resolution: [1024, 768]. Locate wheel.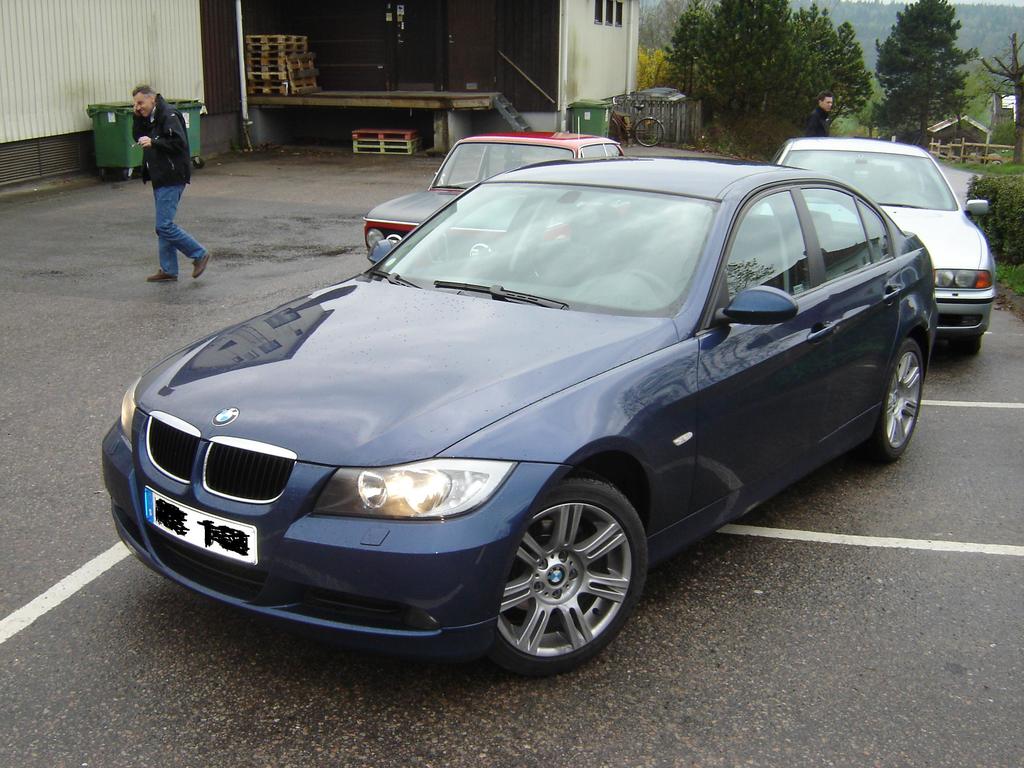
box(630, 118, 666, 147).
